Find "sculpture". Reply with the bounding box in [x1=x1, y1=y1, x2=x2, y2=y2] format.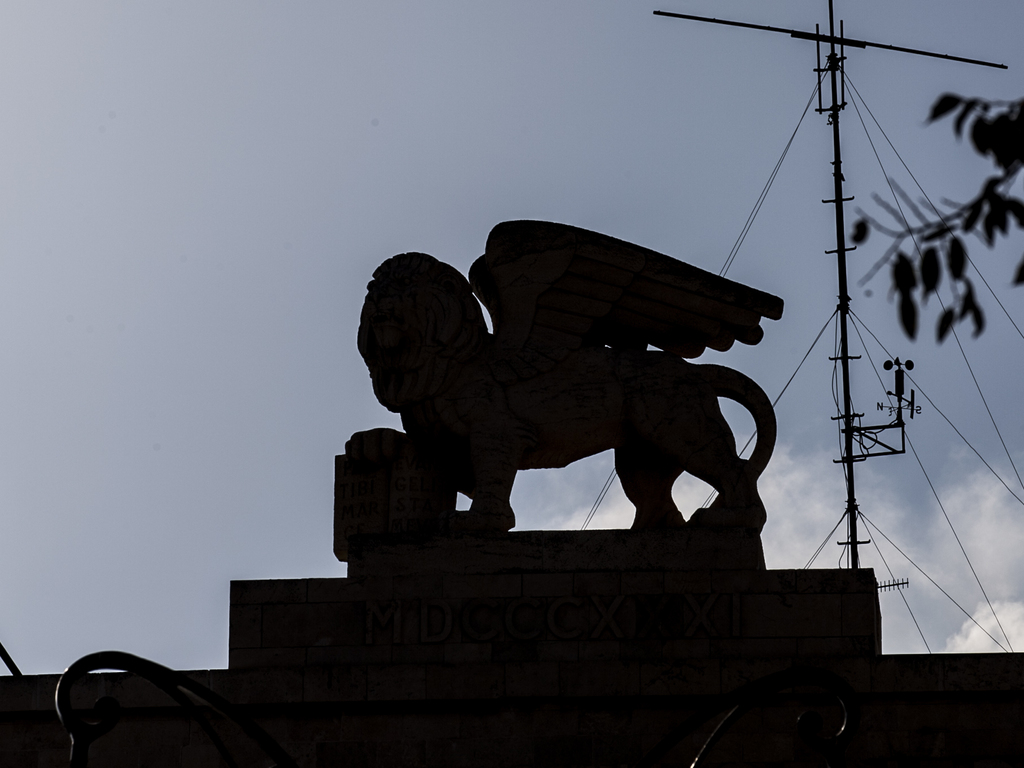
[x1=312, y1=175, x2=850, y2=582].
